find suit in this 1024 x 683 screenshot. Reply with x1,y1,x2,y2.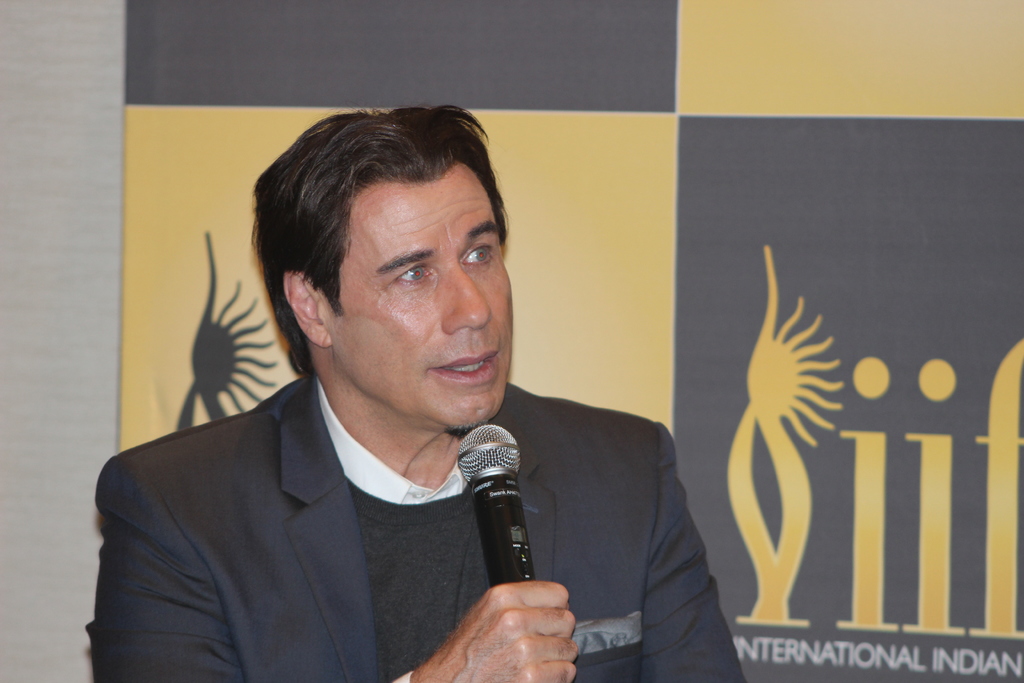
93,306,595,668.
